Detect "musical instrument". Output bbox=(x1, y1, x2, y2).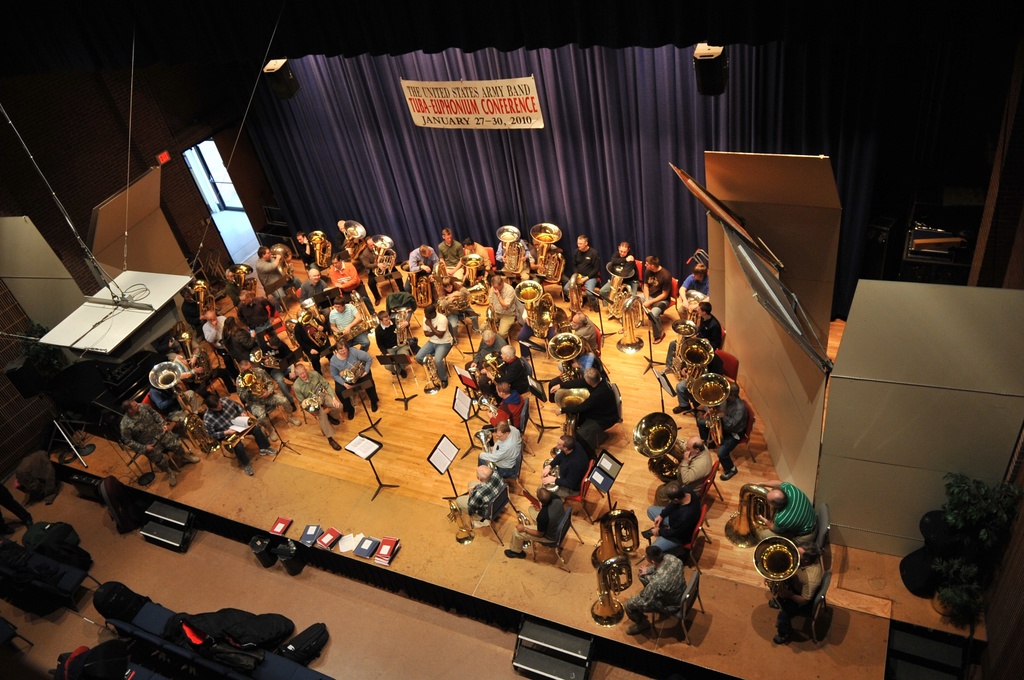
bbox=(621, 291, 657, 360).
